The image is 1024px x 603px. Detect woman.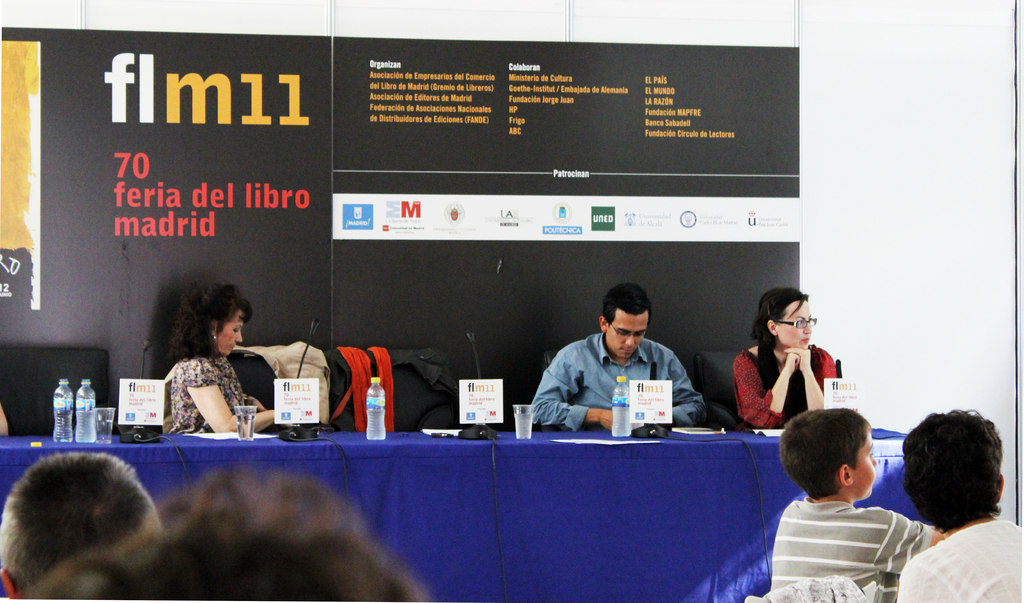
Detection: <box>166,277,292,436</box>.
